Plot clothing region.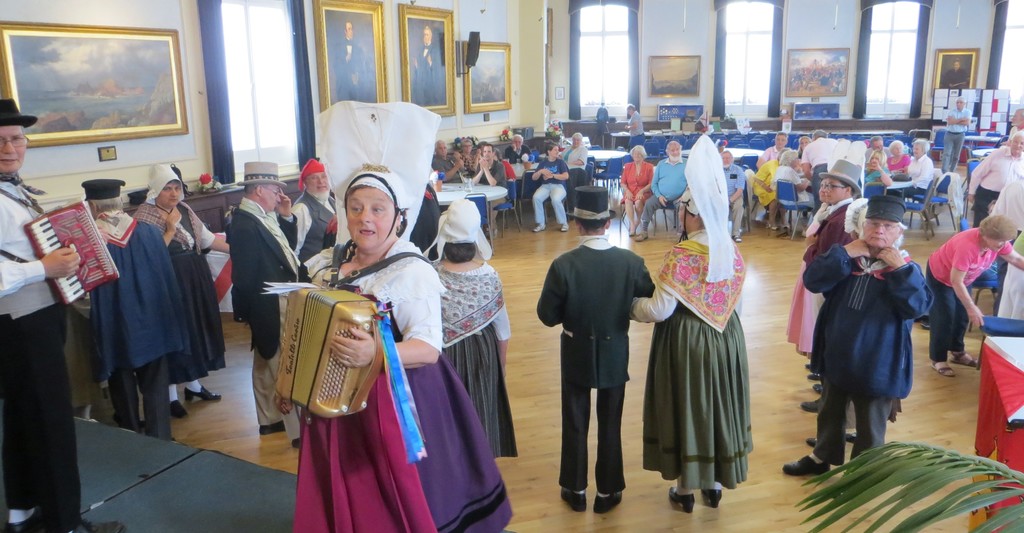
Plotted at crop(621, 161, 655, 213).
